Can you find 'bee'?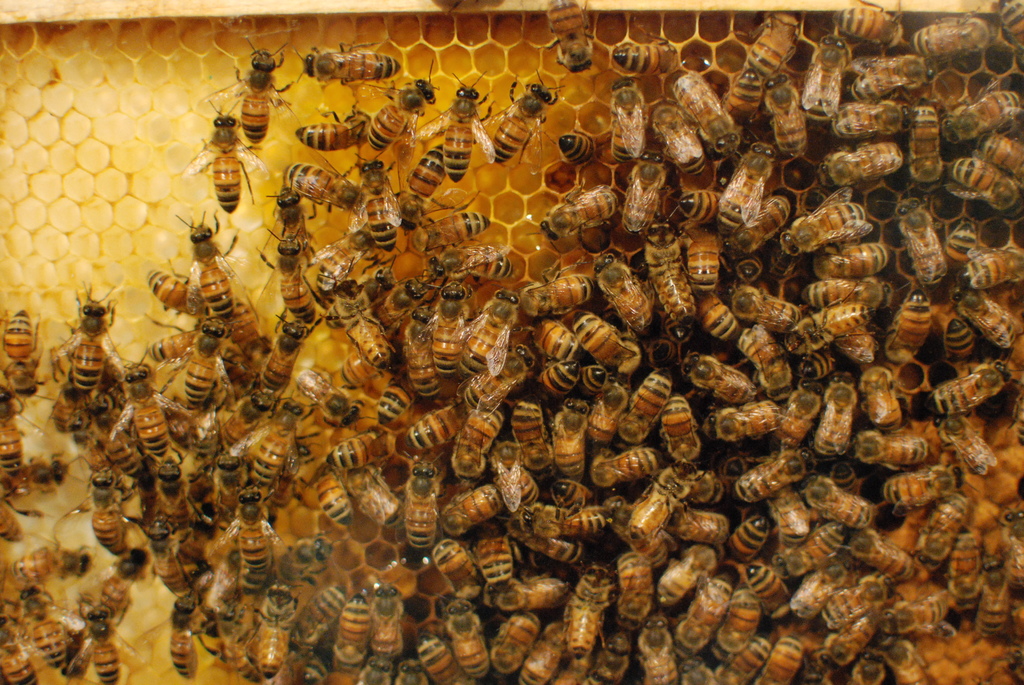
Yes, bounding box: BBox(477, 571, 559, 626).
